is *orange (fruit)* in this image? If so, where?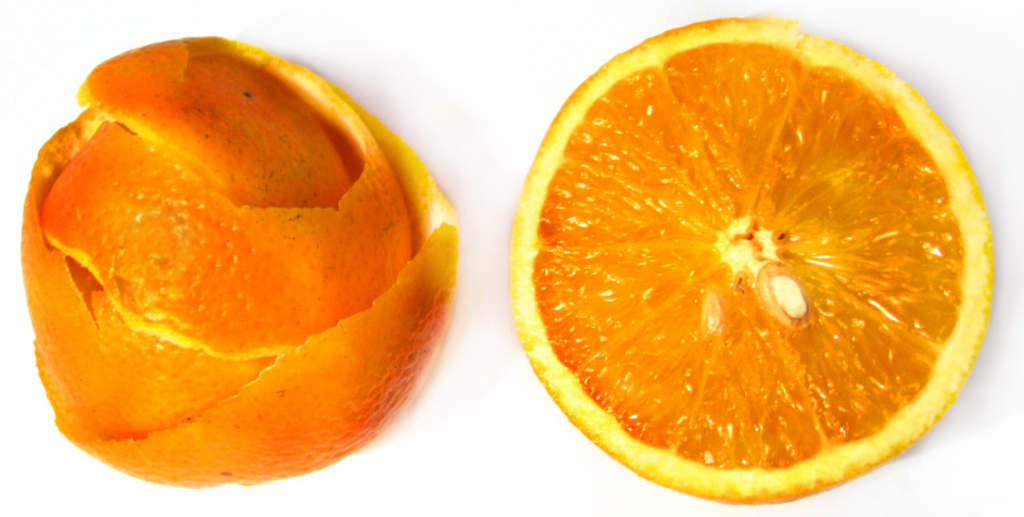
Yes, at (17,31,458,486).
